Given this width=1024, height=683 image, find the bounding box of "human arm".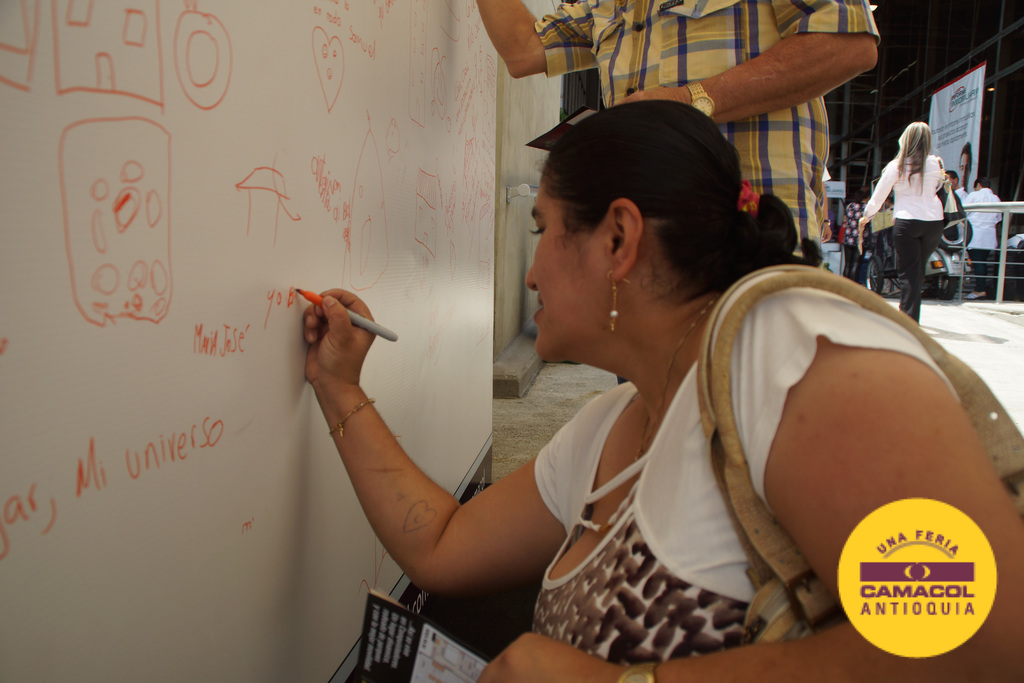
463:273:1023:682.
